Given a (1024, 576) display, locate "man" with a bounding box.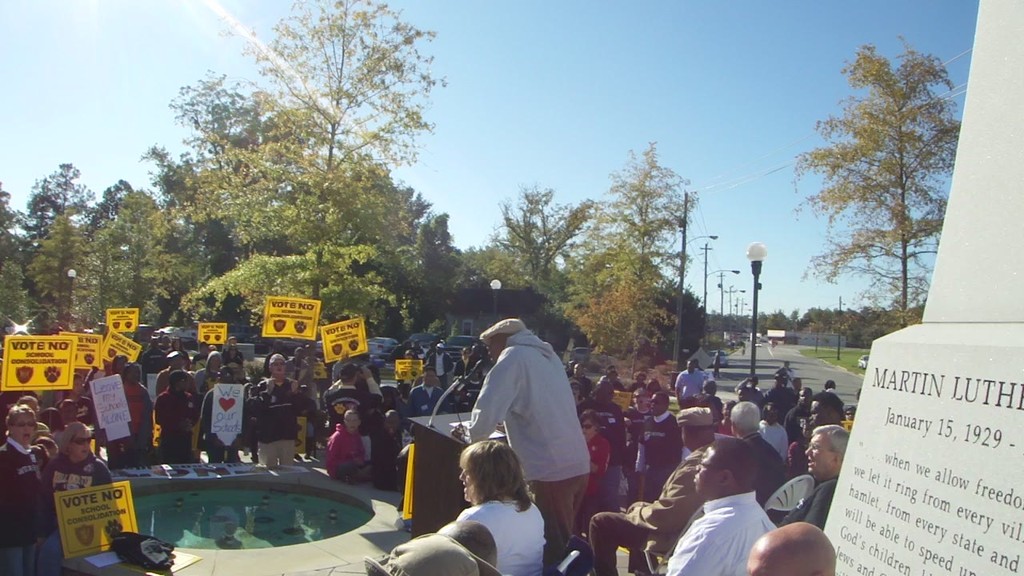
Located: [x1=391, y1=340, x2=410, y2=358].
